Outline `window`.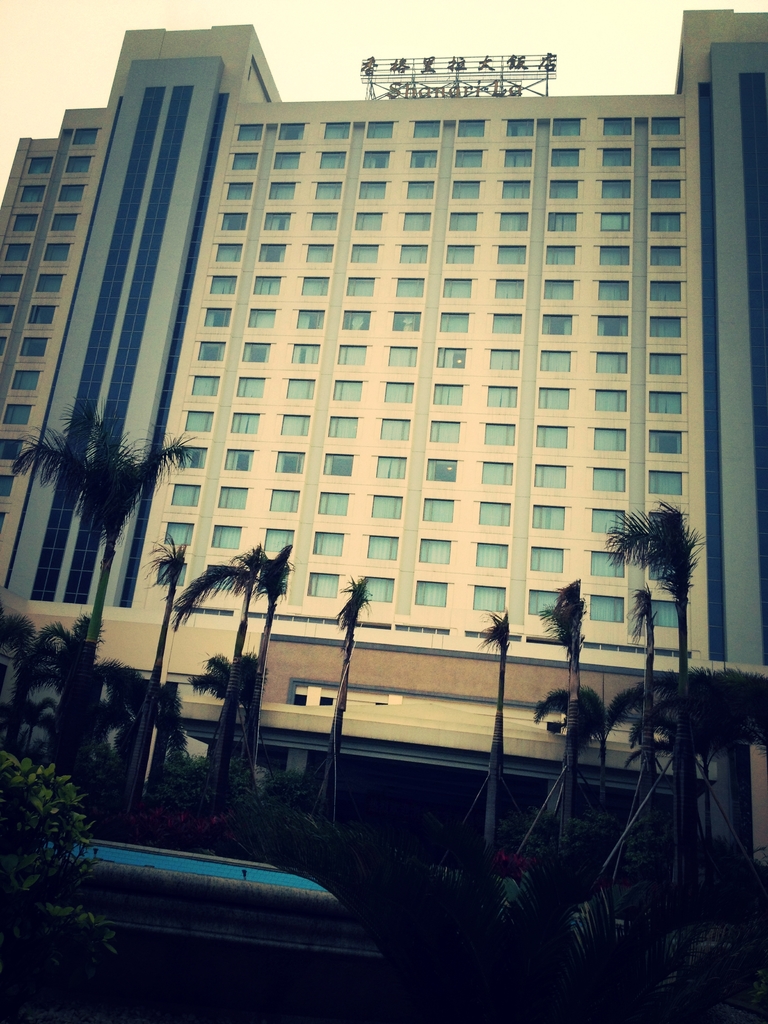
Outline: 42, 245, 70, 260.
